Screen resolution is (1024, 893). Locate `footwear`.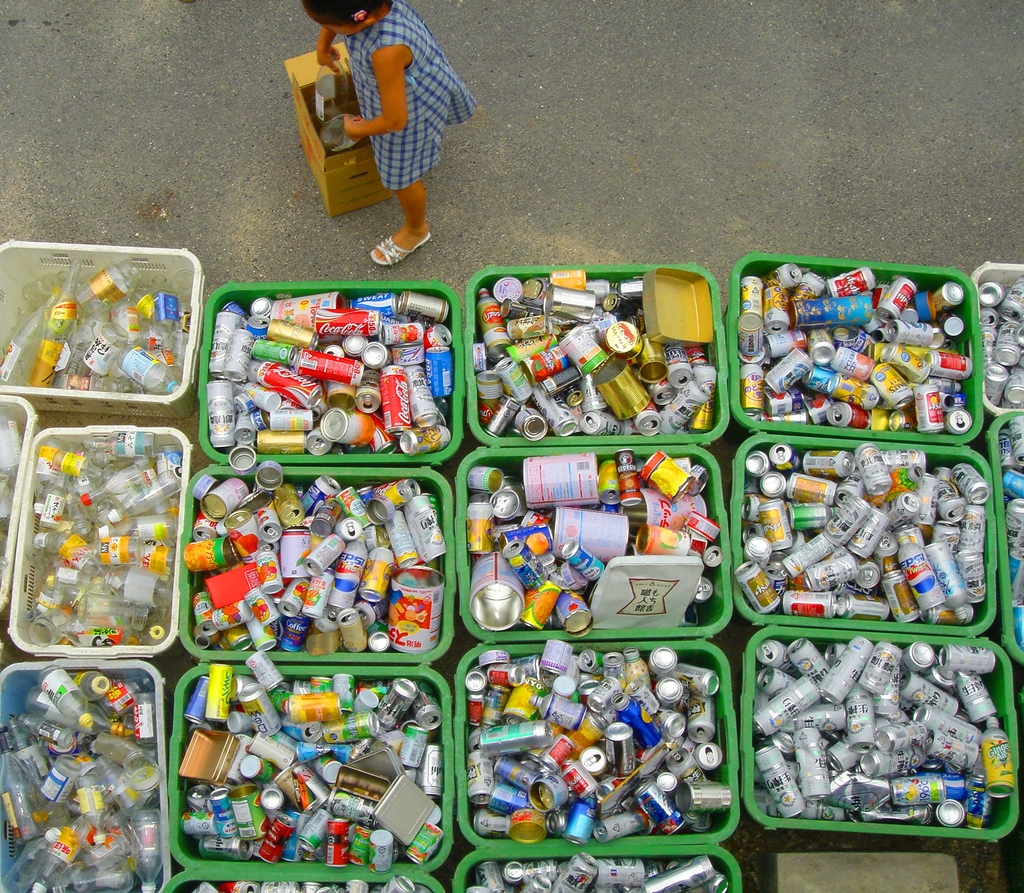
bbox(367, 230, 430, 270).
